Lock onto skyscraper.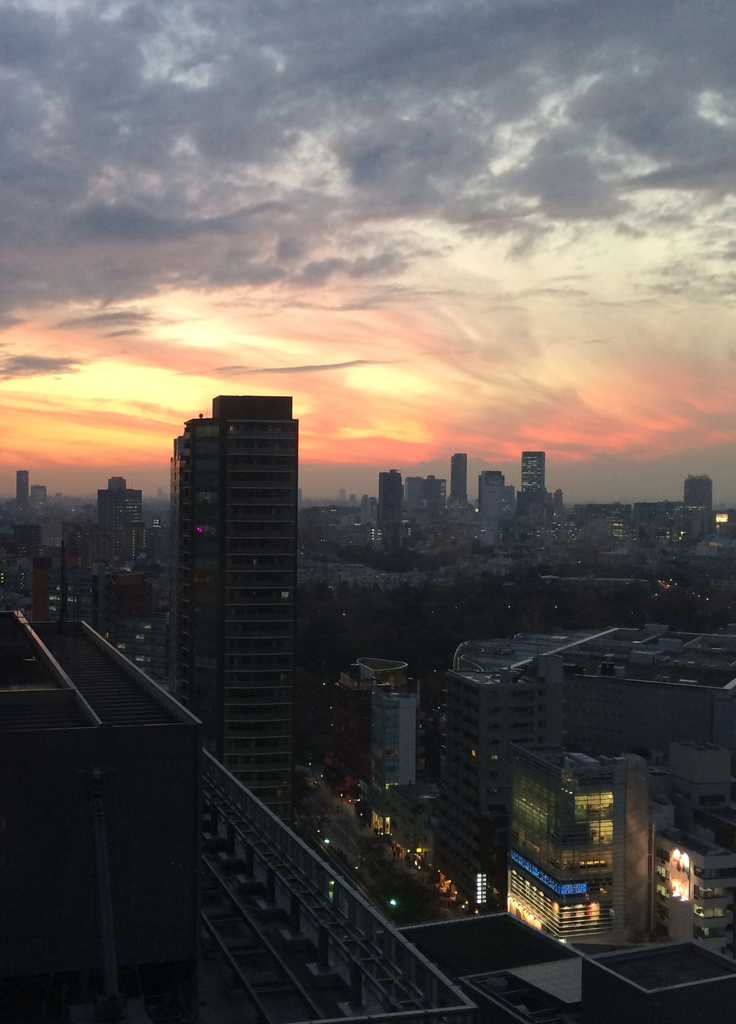
Locked: x1=514, y1=452, x2=545, y2=531.
